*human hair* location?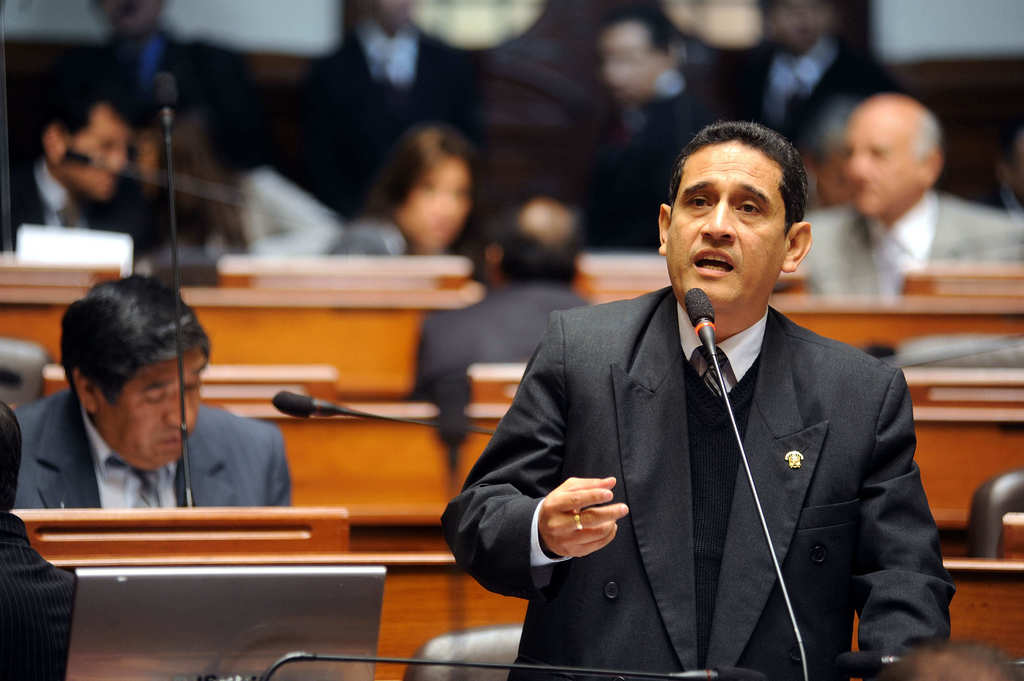
x1=907, y1=109, x2=943, y2=165
